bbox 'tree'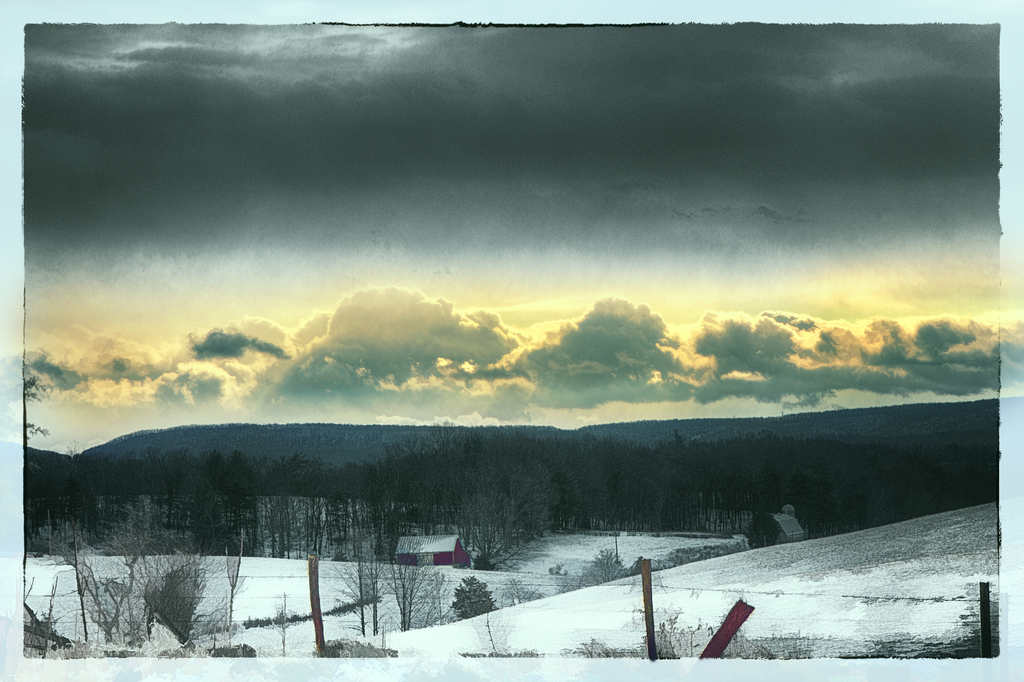
(460, 491, 517, 565)
